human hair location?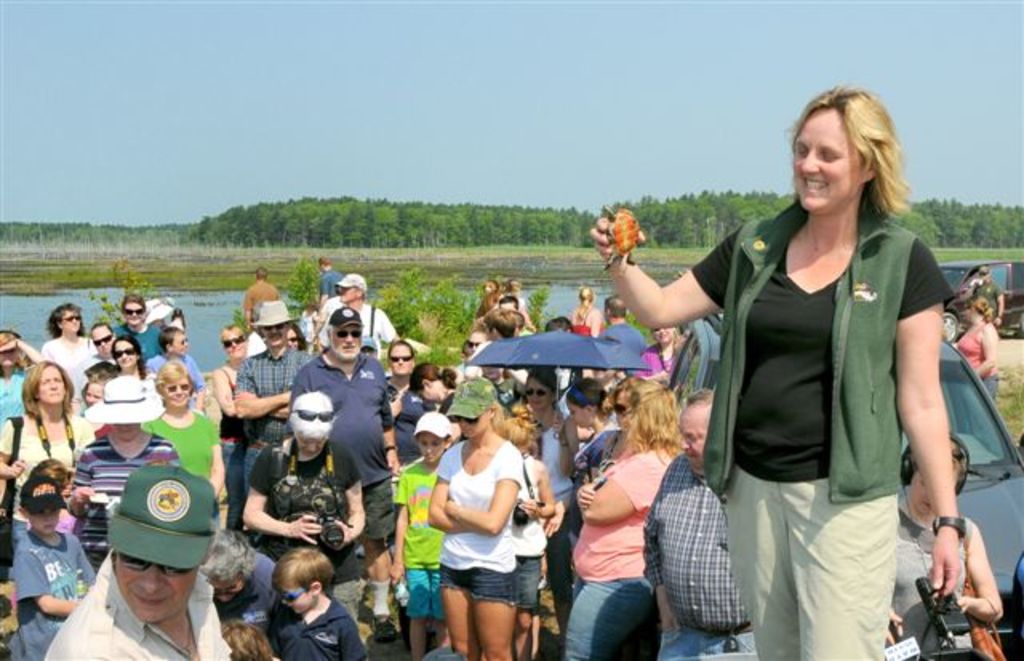
bbox(269, 549, 338, 600)
